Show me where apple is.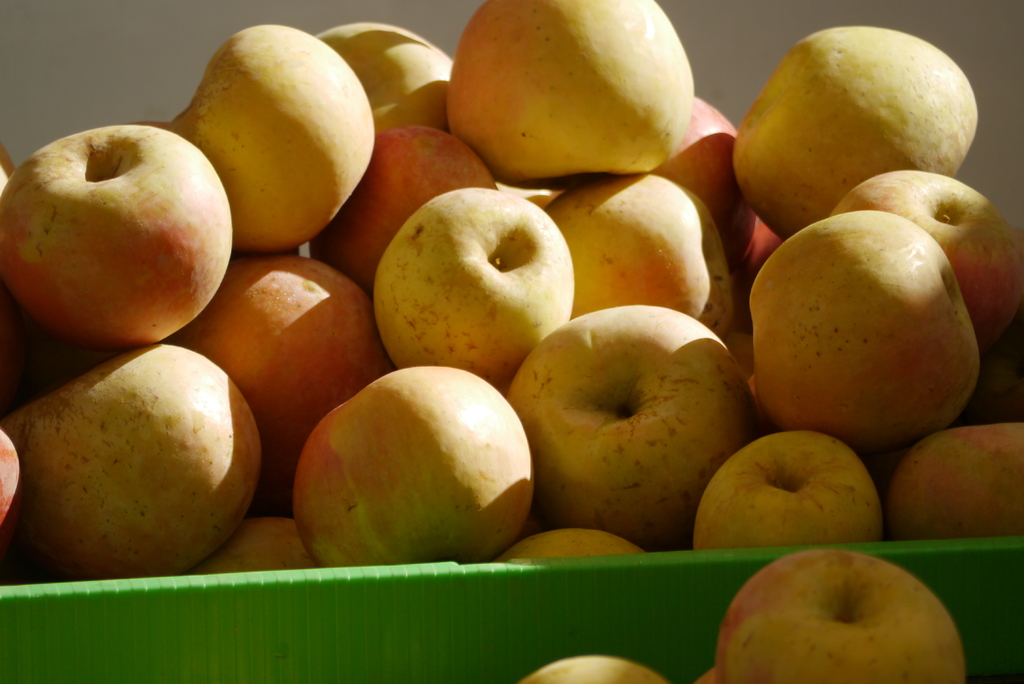
apple is at bbox=[695, 665, 720, 683].
